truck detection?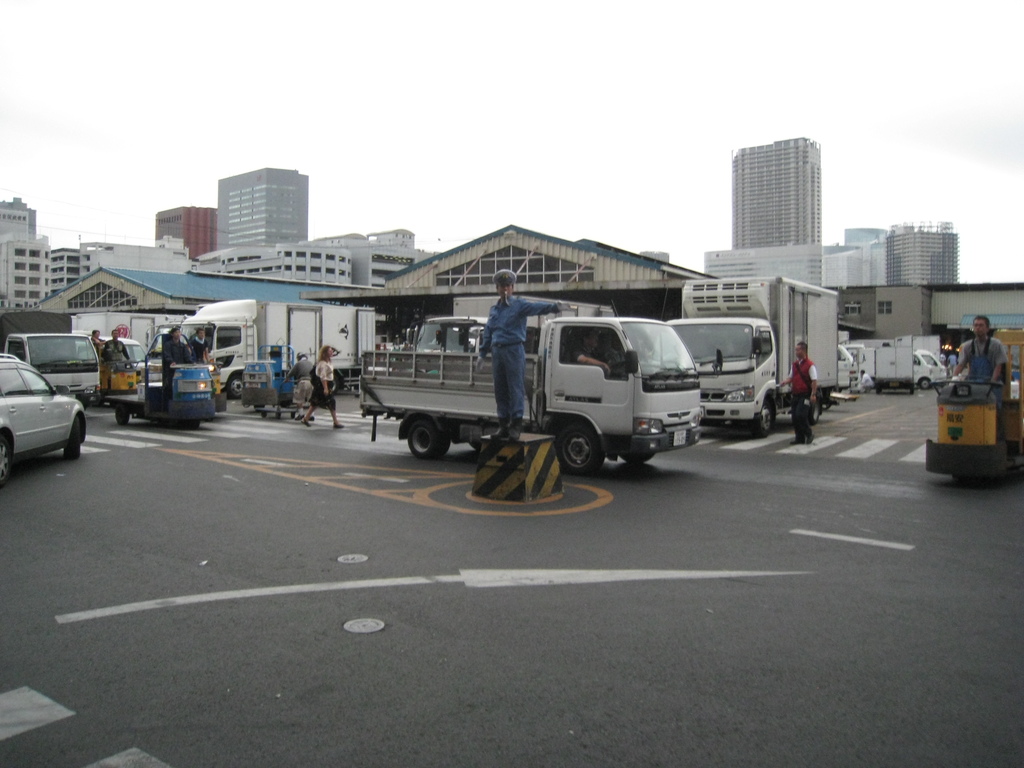
box(917, 346, 949, 383)
